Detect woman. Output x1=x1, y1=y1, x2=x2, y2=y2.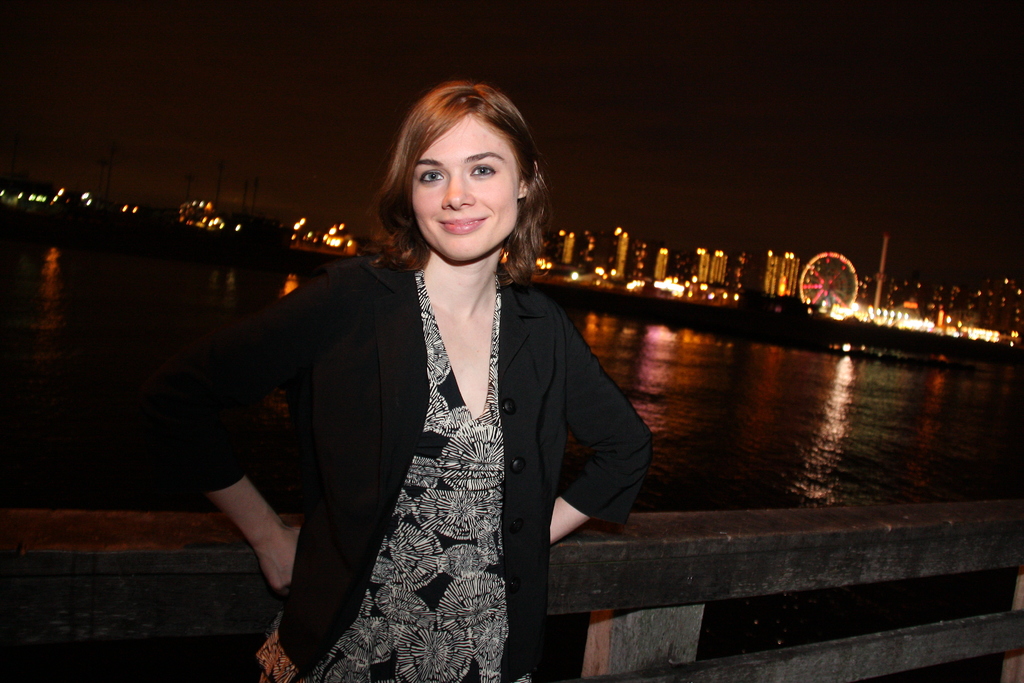
x1=195, y1=95, x2=647, y2=671.
